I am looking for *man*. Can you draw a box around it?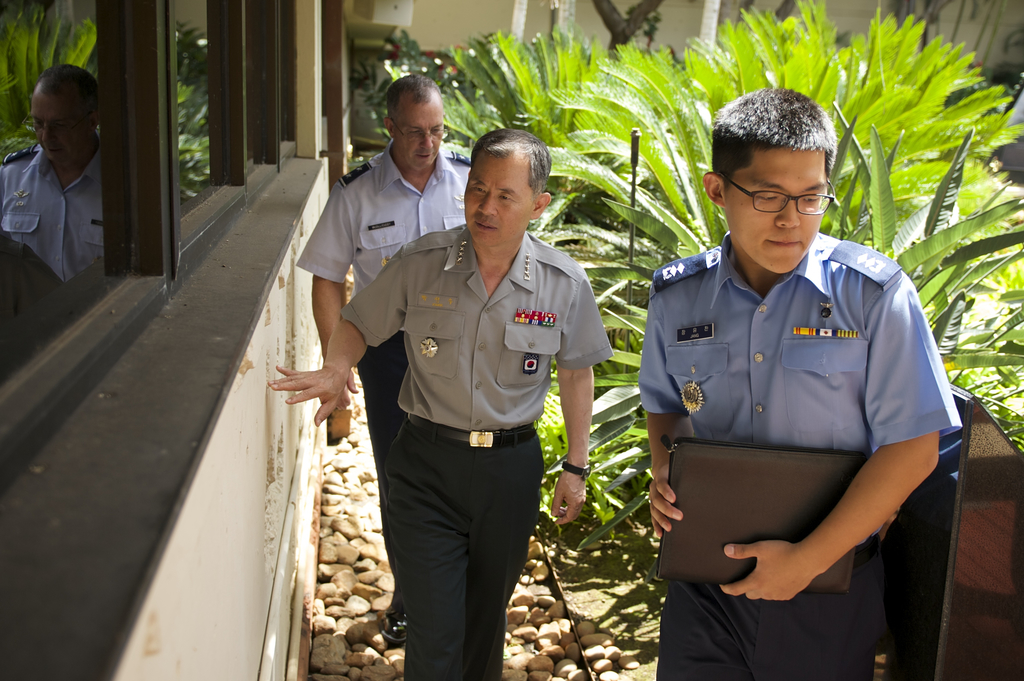
Sure, the bounding box is 635,83,960,598.
